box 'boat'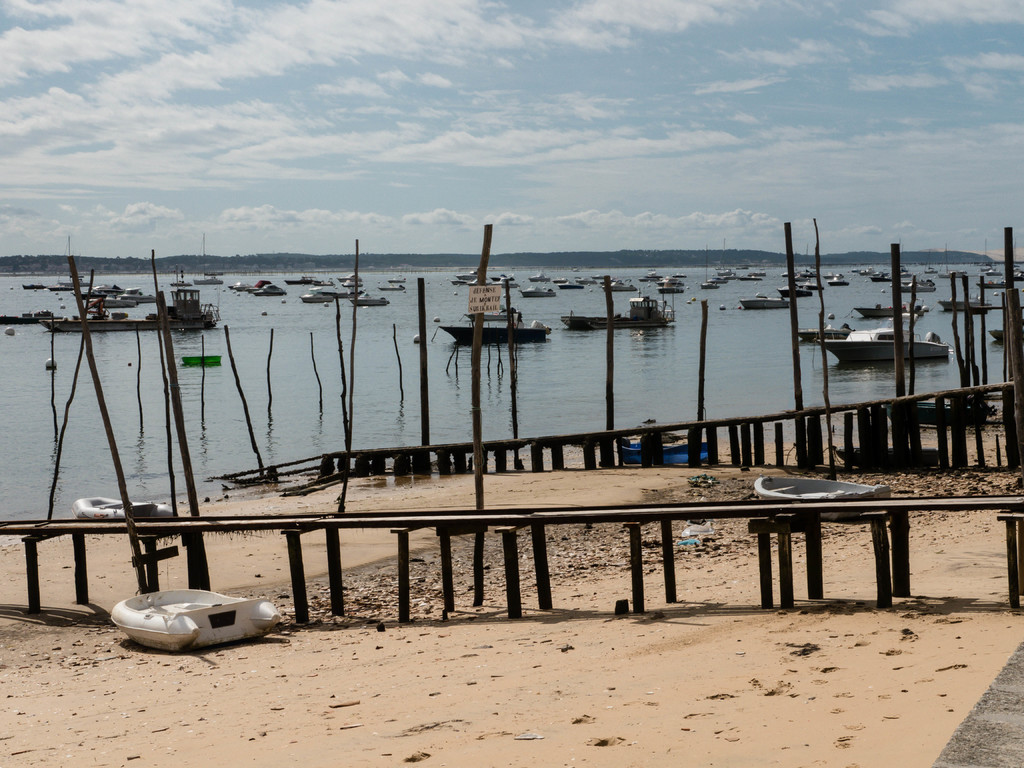
<region>738, 268, 767, 280</region>
